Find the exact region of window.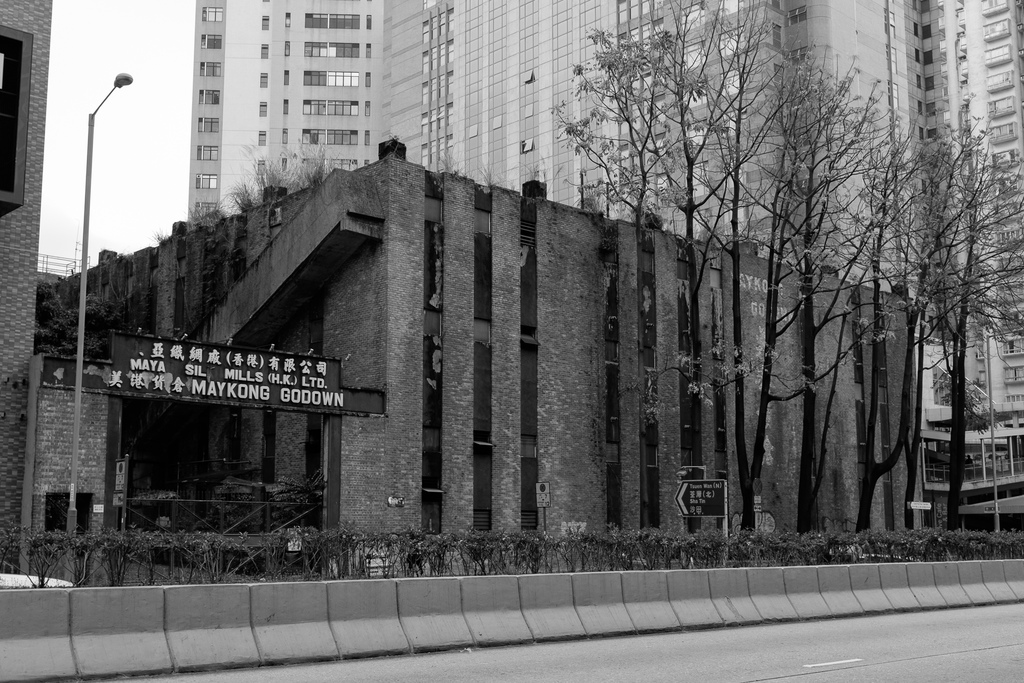
Exact region: detection(301, 100, 358, 115).
